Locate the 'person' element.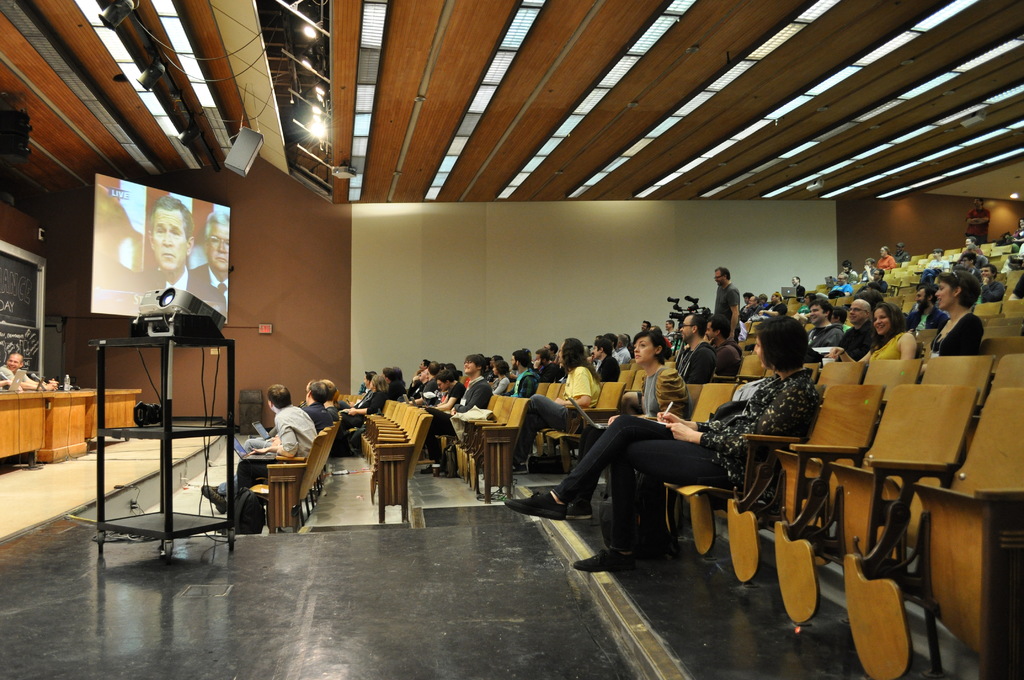
Element bbox: select_region(979, 265, 1005, 305).
